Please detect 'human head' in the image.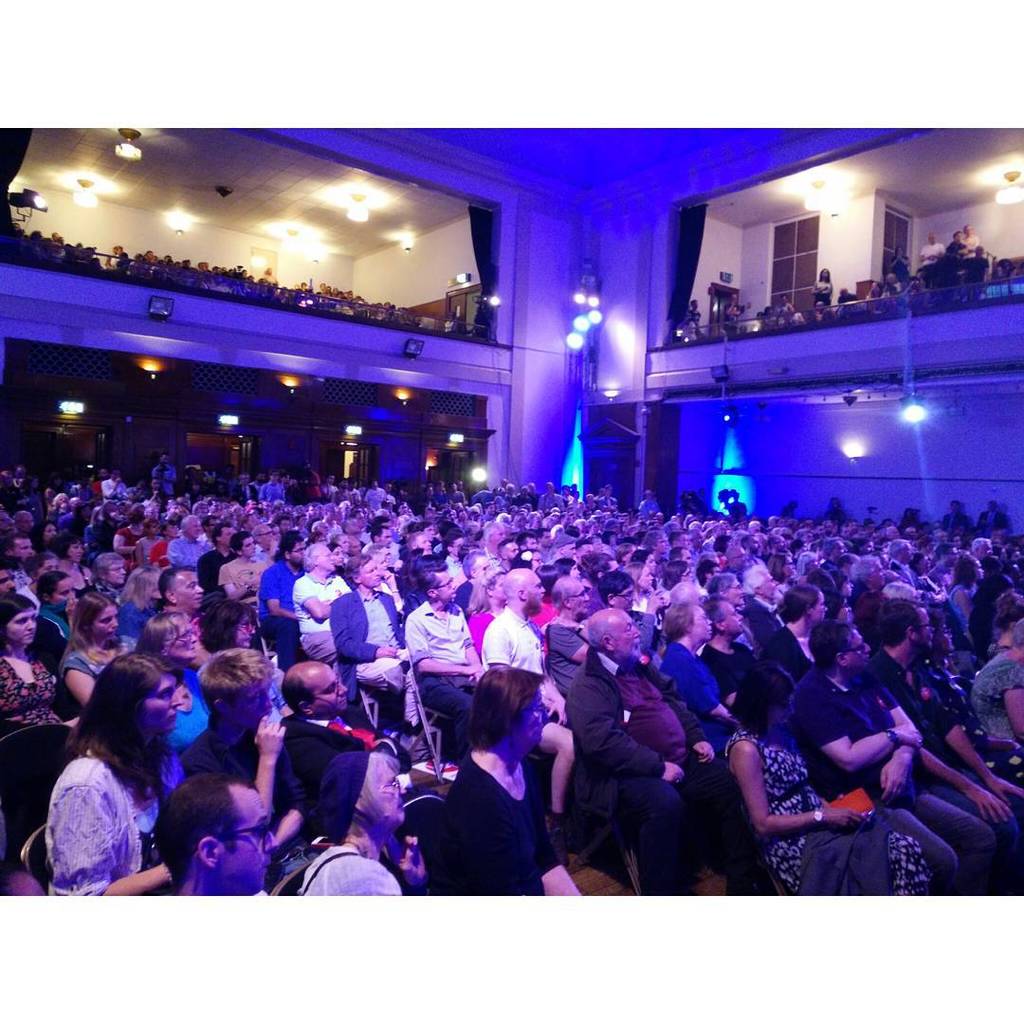
[left=350, top=558, right=381, bottom=592].
